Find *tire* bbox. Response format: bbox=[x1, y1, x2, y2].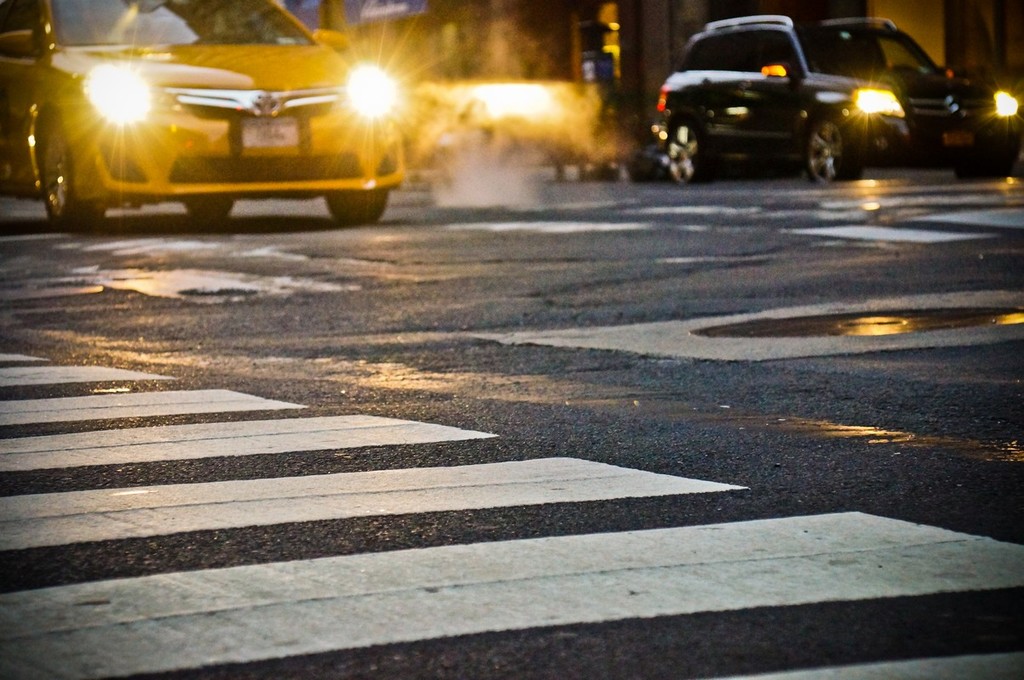
bbox=[322, 190, 389, 224].
